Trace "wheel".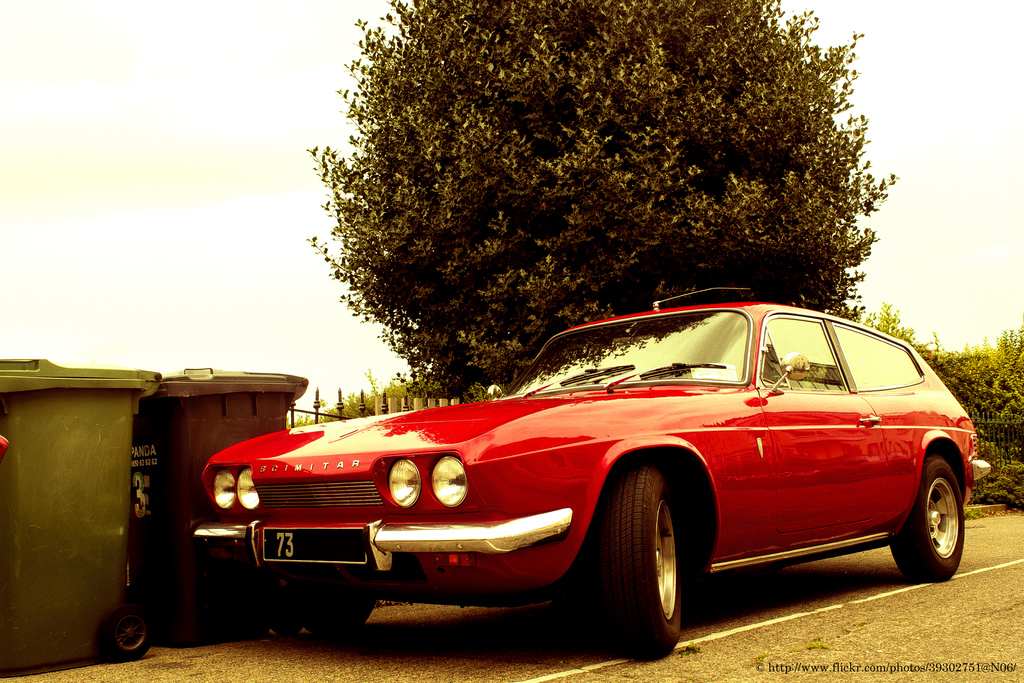
Traced to 285:595:372:630.
